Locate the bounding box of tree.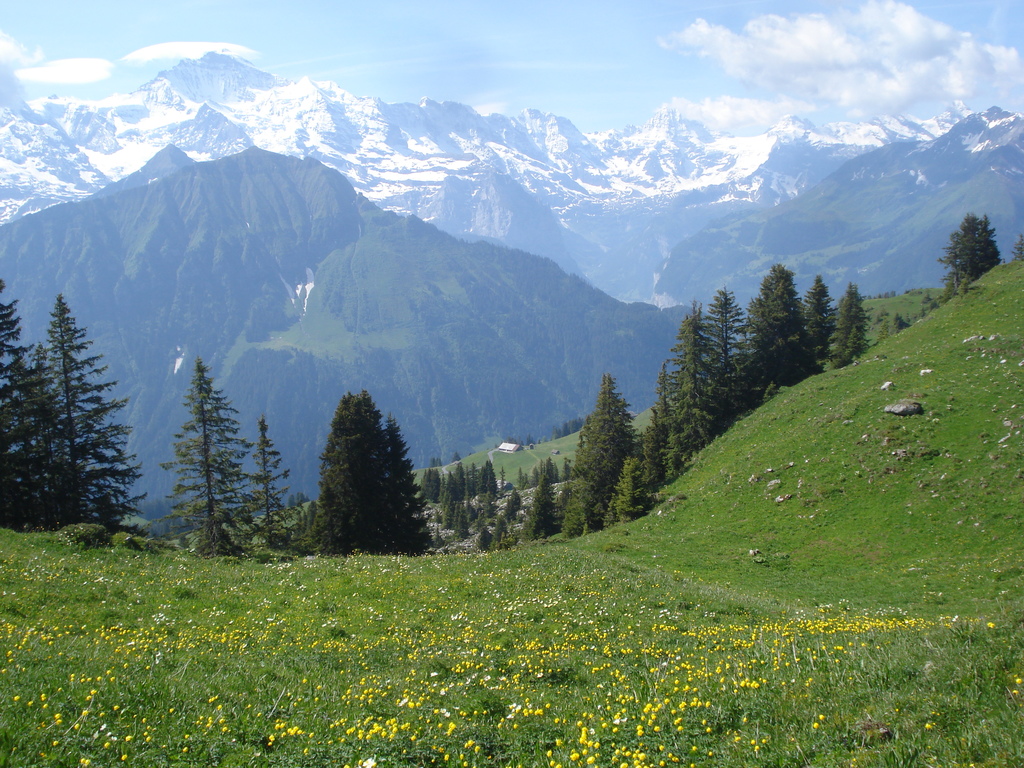
Bounding box: l=934, t=212, r=1011, b=300.
